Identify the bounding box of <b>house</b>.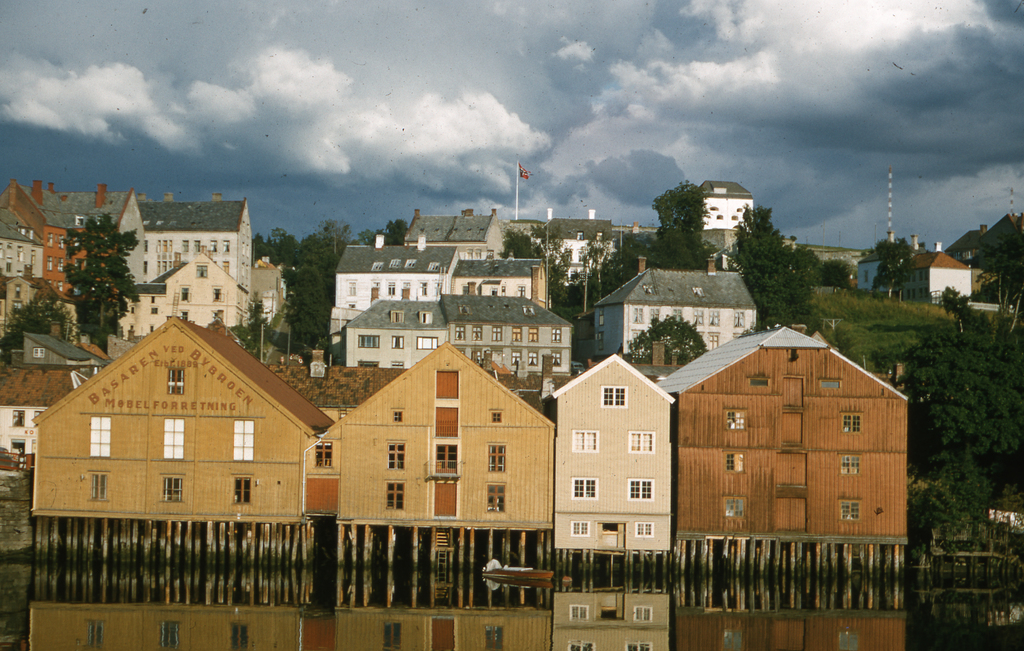
select_region(28, 312, 337, 527).
